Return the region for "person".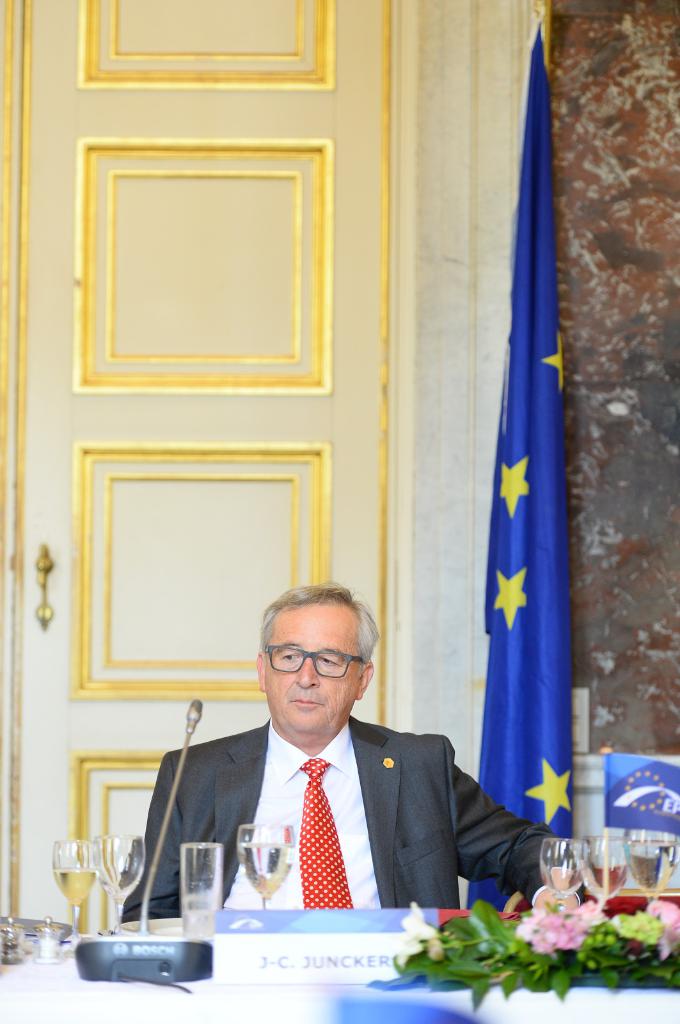
box=[122, 583, 565, 920].
